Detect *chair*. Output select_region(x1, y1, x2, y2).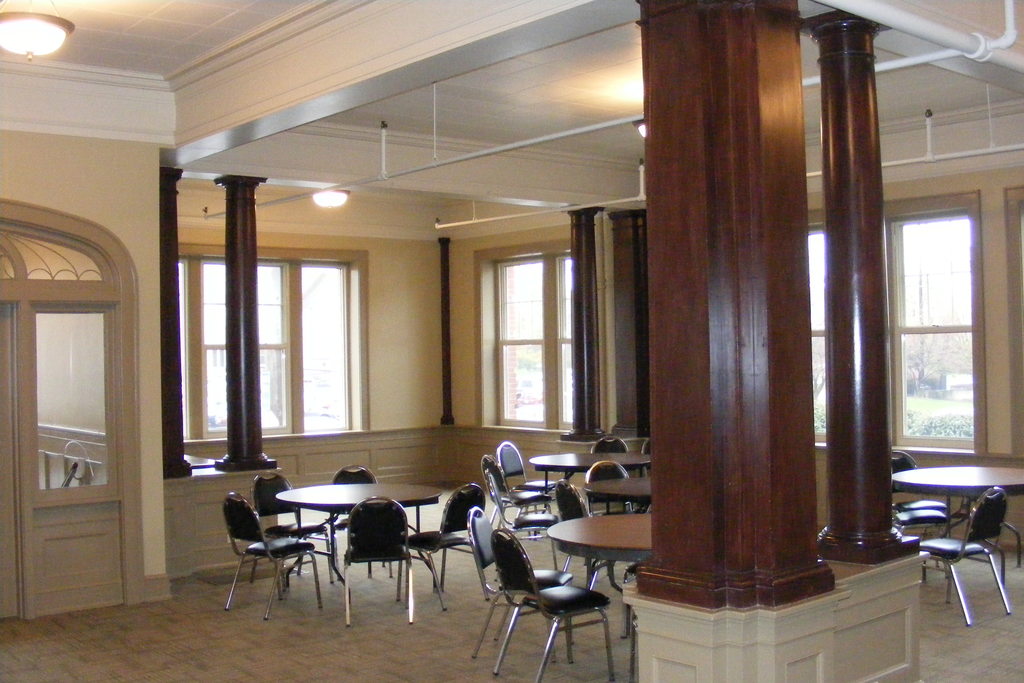
select_region(591, 434, 631, 482).
